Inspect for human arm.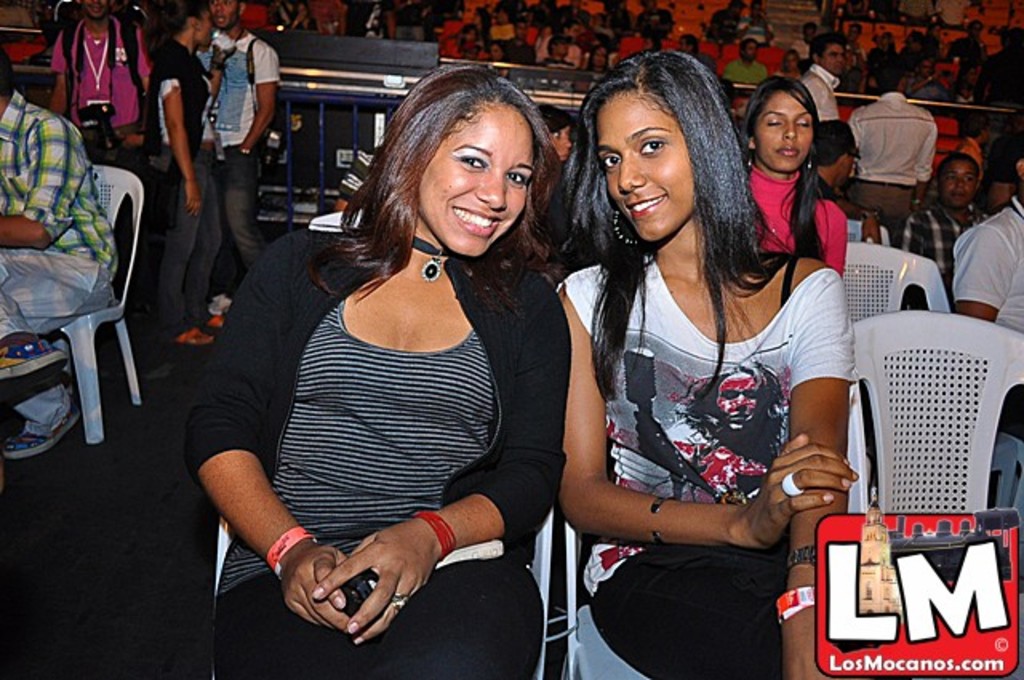
Inspection: (786,267,859,678).
